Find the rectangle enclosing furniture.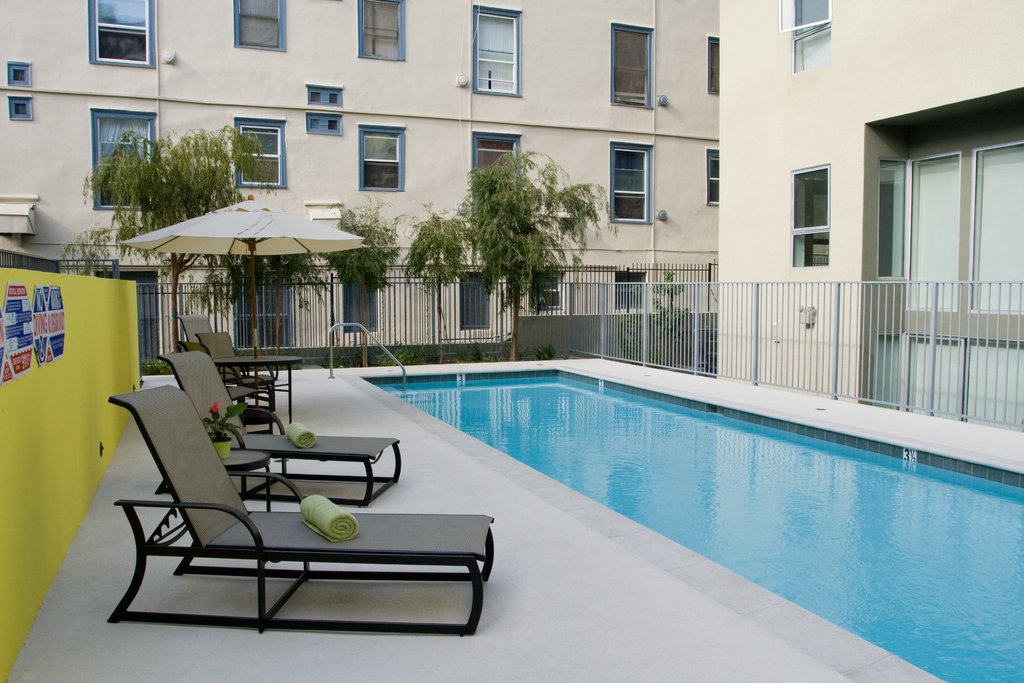
l=175, t=315, r=215, b=346.
